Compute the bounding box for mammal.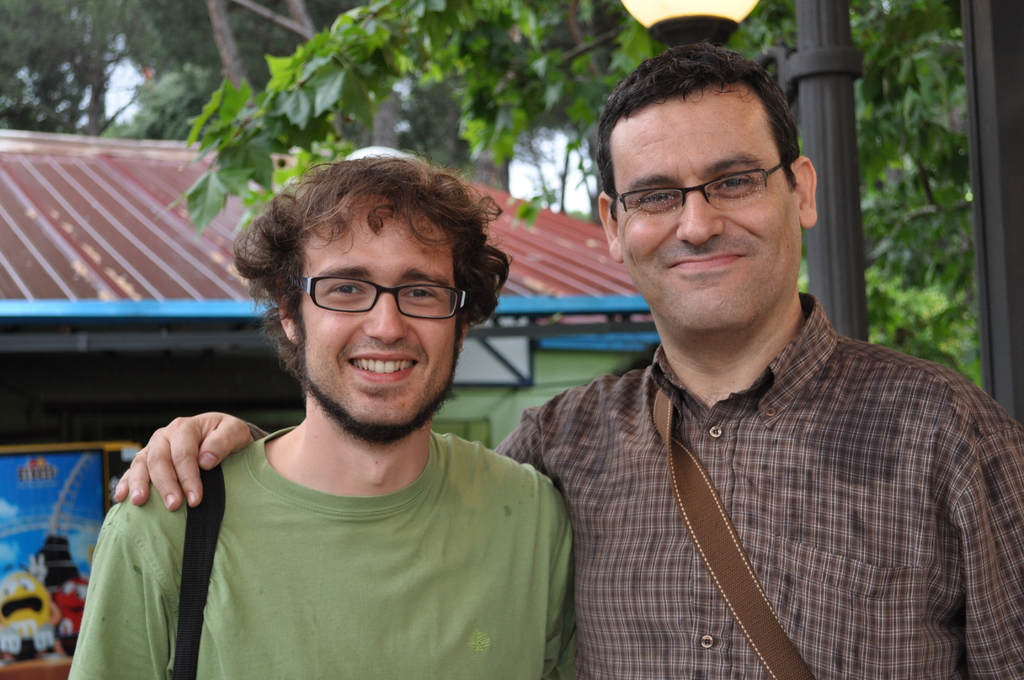
pyautogui.locateOnScreen(113, 42, 1023, 679).
